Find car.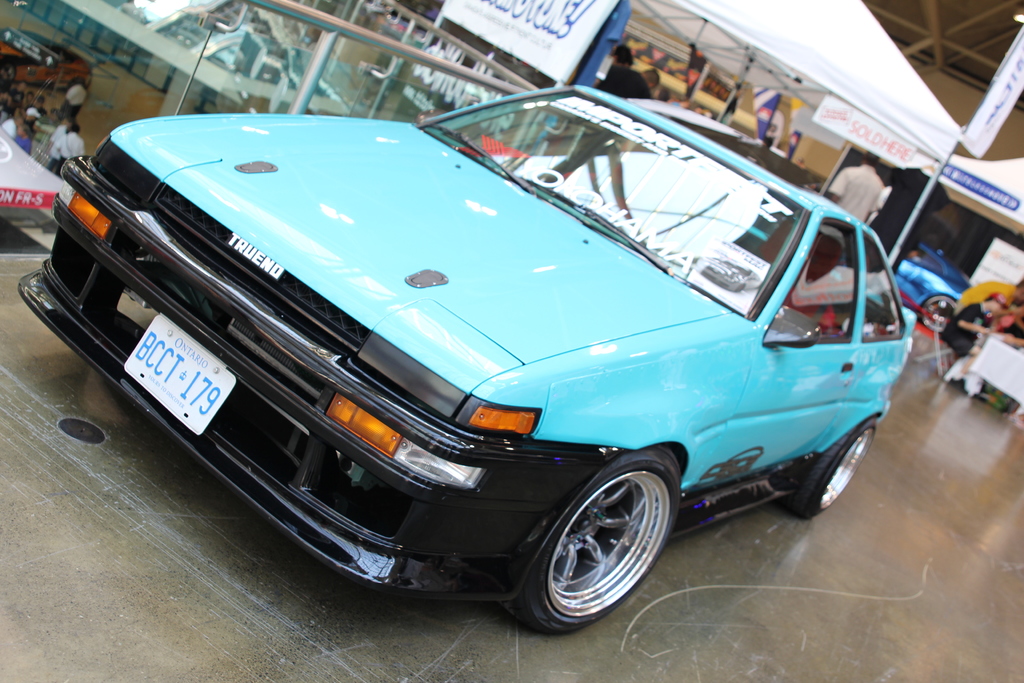
bbox(0, 107, 901, 632).
